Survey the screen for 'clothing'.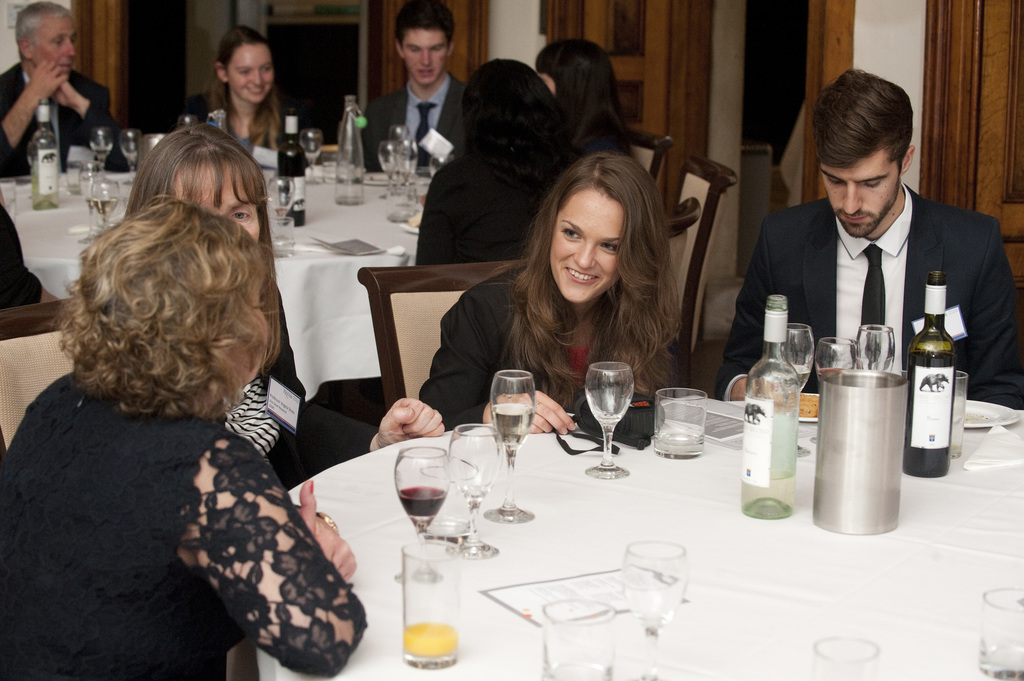
Survey found: (415, 255, 713, 428).
